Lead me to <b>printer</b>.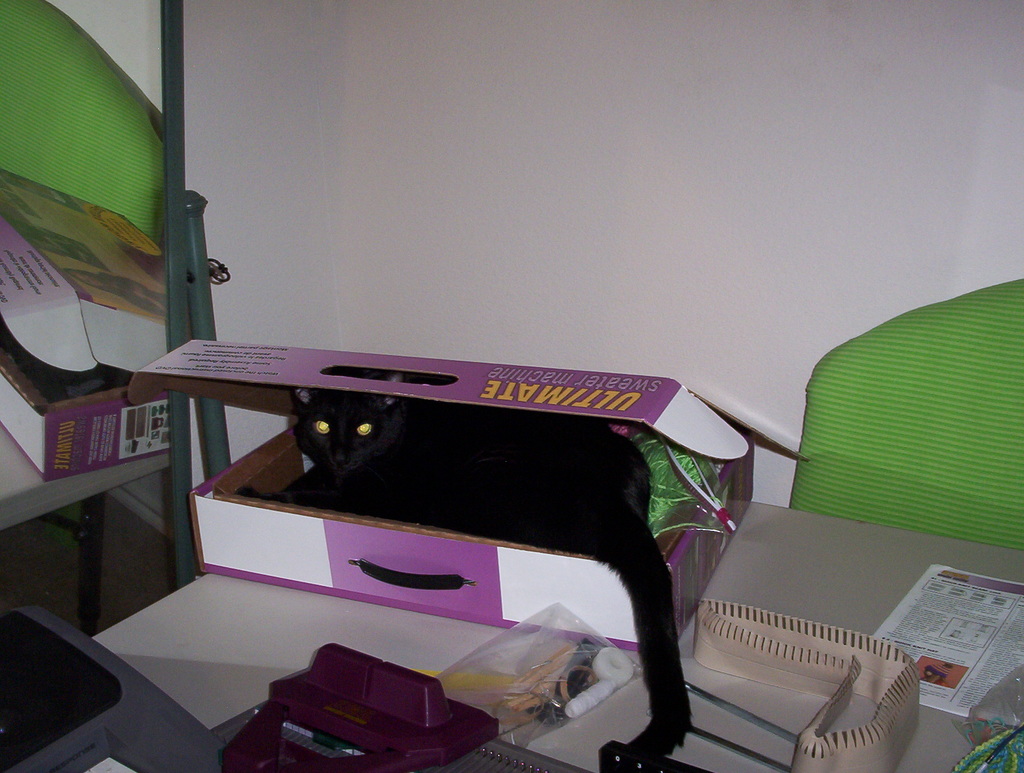
Lead to [left=0, top=606, right=221, bottom=772].
